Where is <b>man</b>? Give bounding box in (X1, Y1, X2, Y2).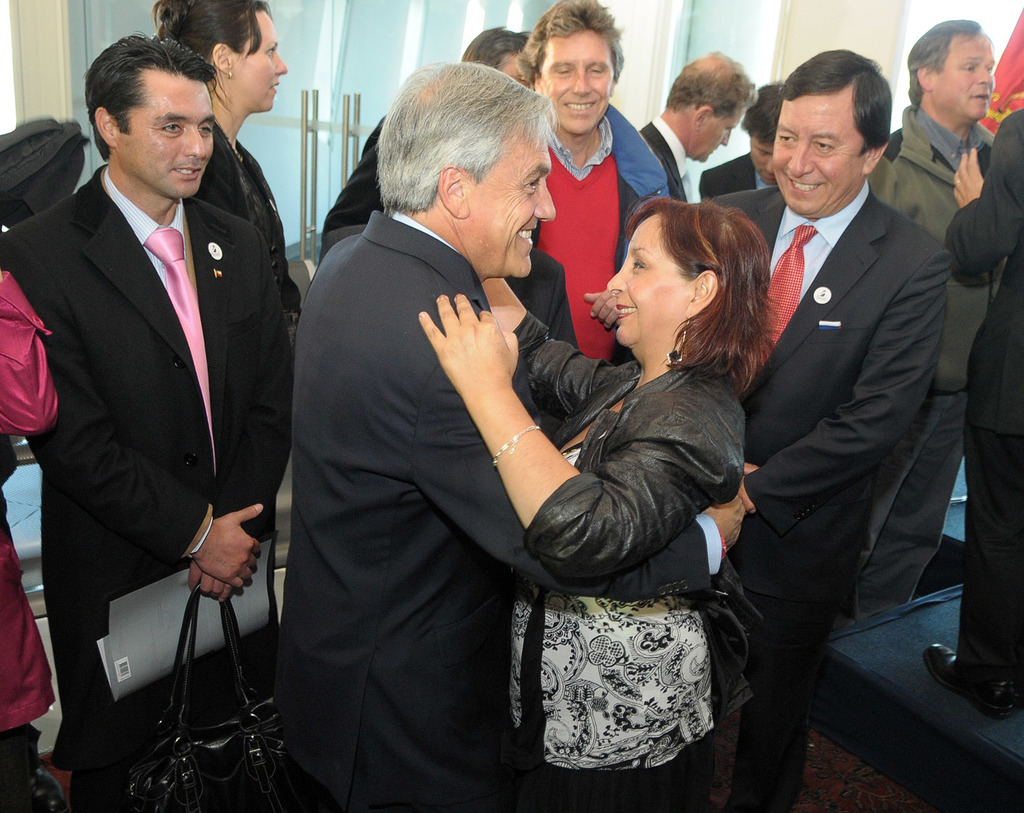
(696, 76, 781, 198).
